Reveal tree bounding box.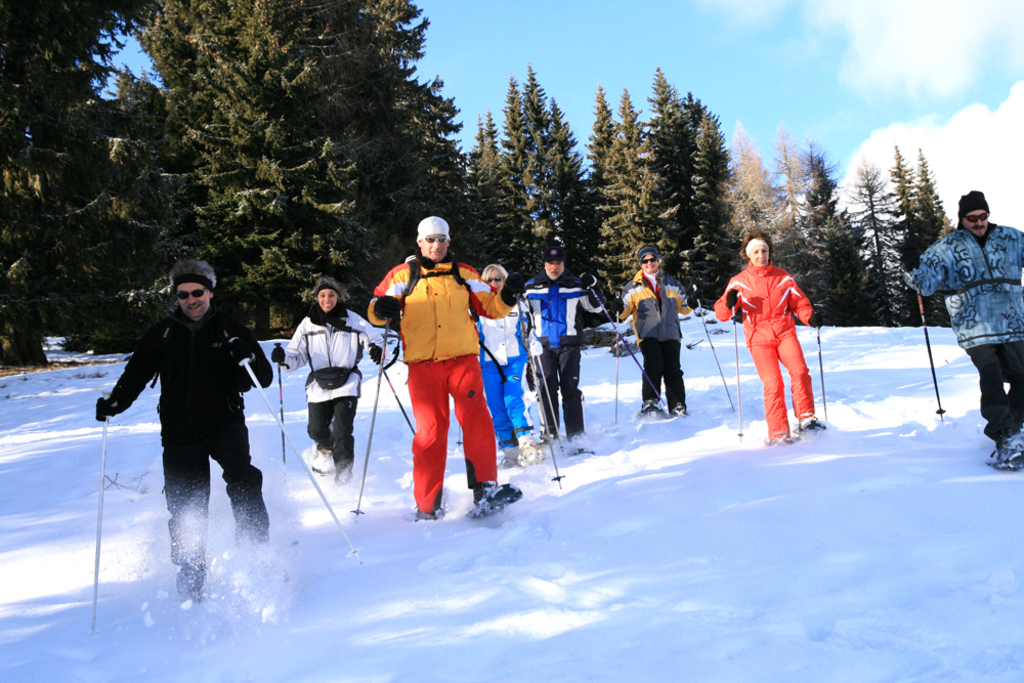
Revealed: {"left": 643, "top": 67, "right": 710, "bottom": 263}.
